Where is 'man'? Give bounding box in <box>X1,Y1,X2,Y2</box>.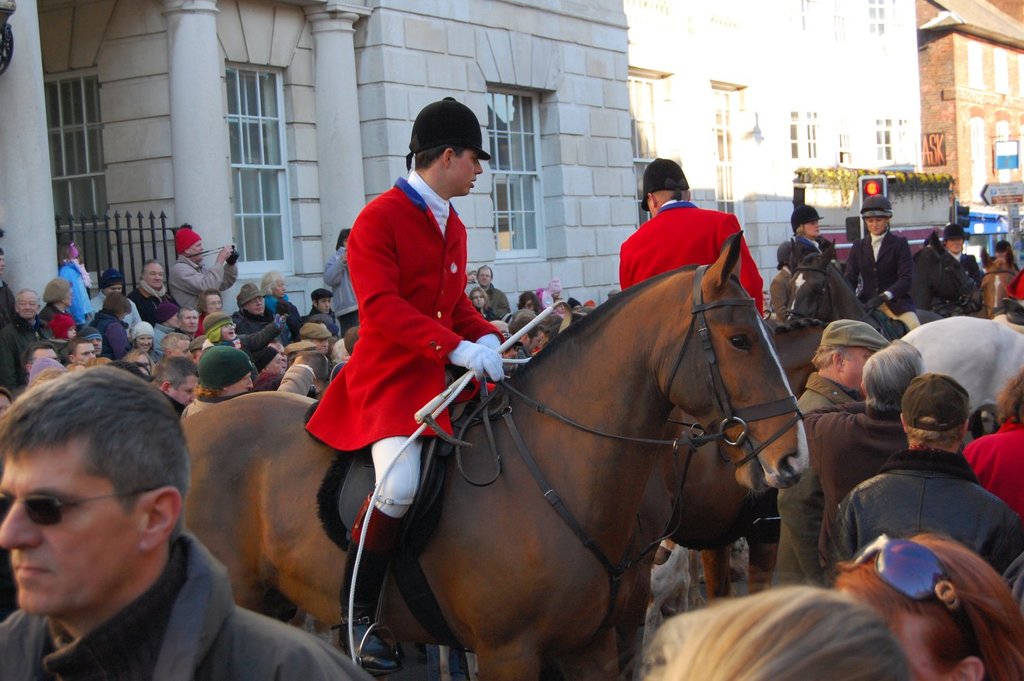
<box>302,321,330,355</box>.
